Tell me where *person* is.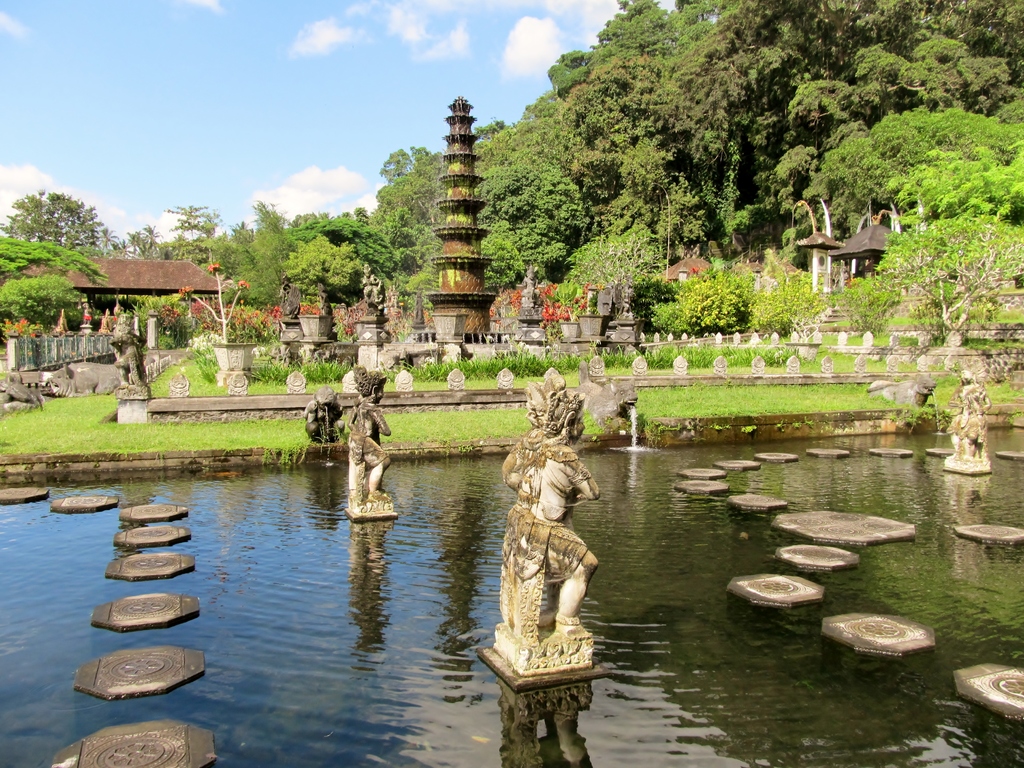
*person* is at bbox(112, 319, 148, 383).
